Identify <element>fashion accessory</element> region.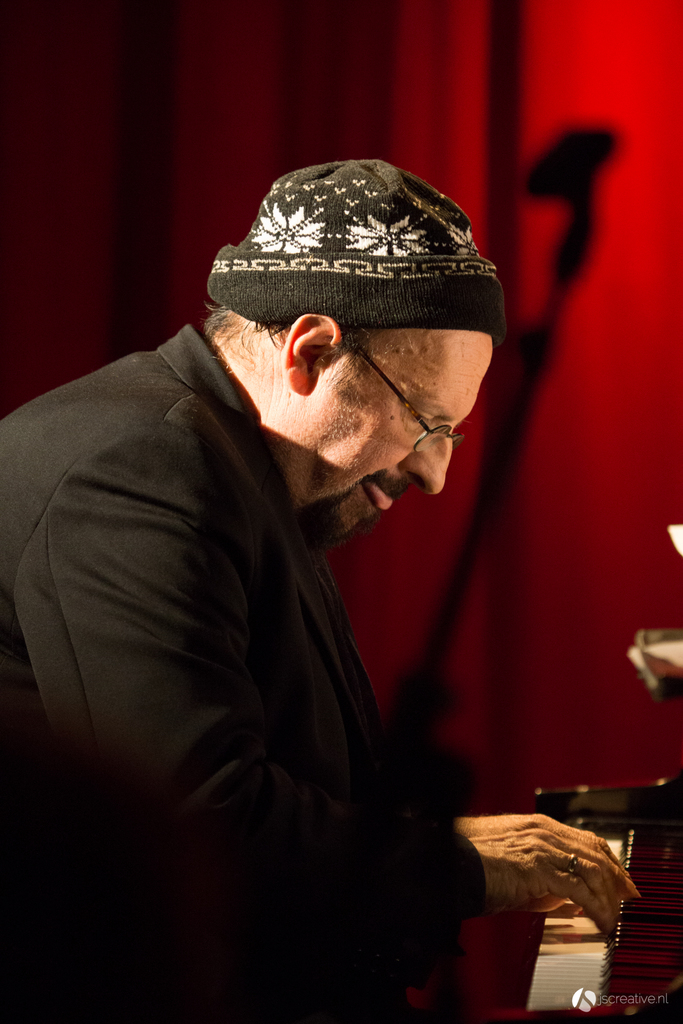
Region: box(202, 155, 507, 344).
